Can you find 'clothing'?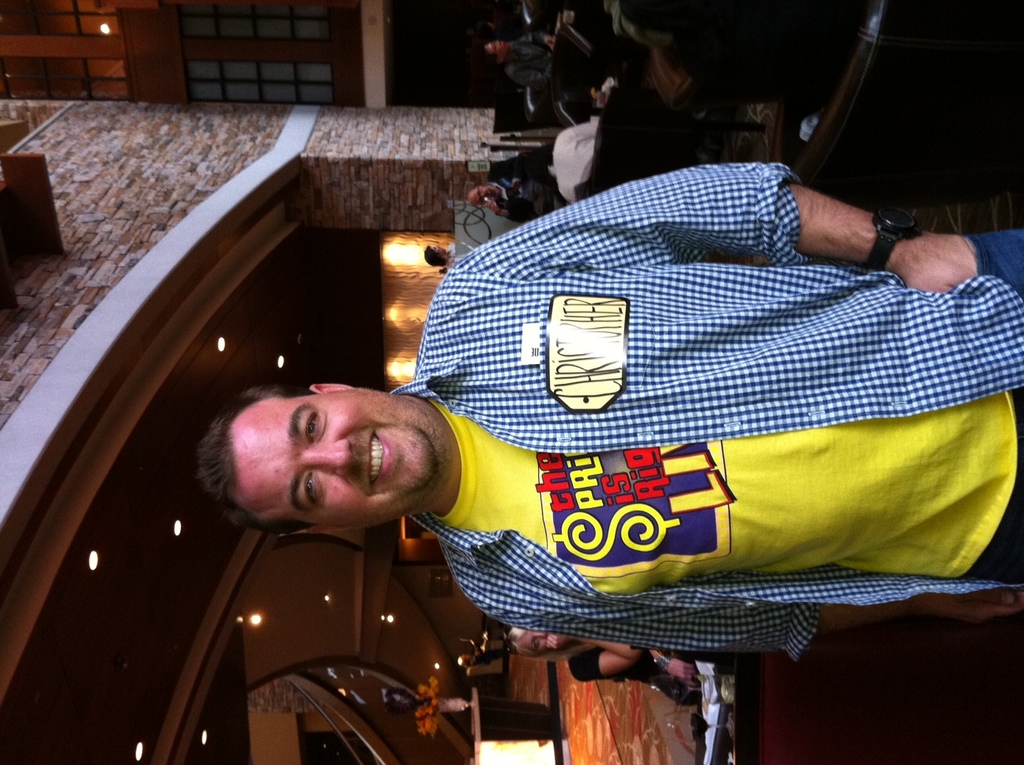
Yes, bounding box: (550, 114, 597, 203).
